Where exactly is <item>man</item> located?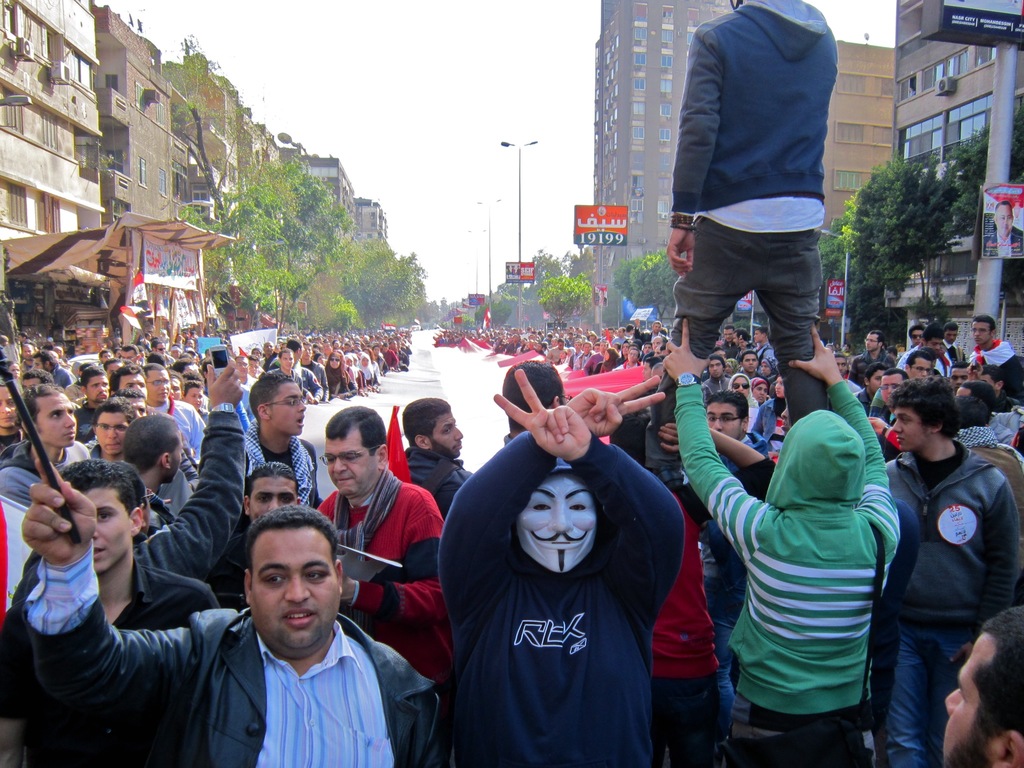
Its bounding box is [x1=737, y1=331, x2=753, y2=351].
